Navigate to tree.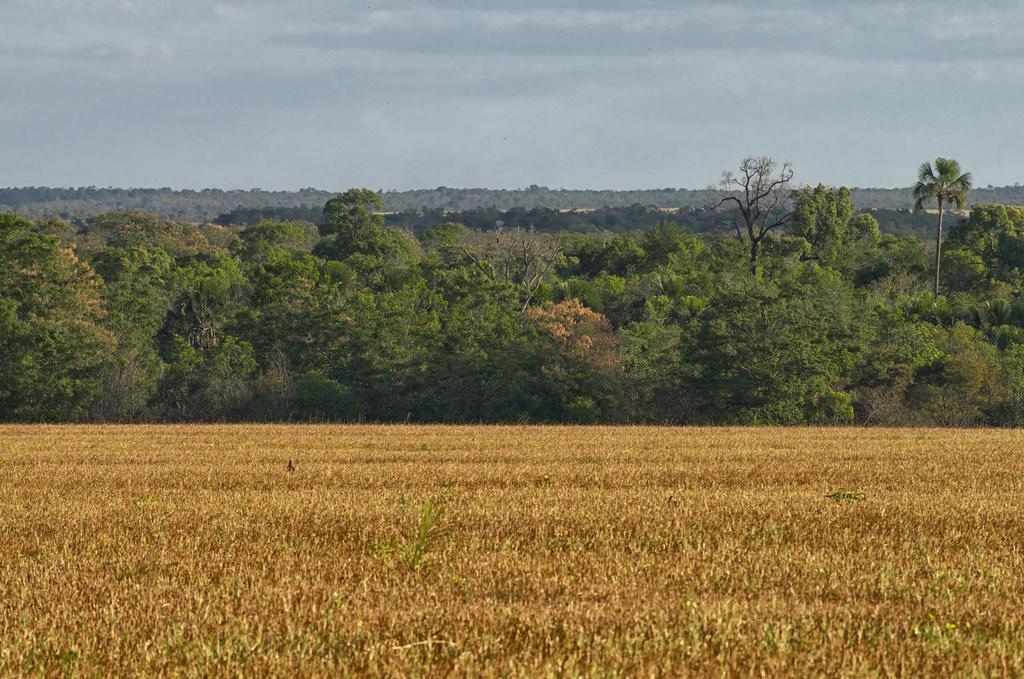
Navigation target: pyautogui.locateOnScreen(321, 288, 410, 374).
